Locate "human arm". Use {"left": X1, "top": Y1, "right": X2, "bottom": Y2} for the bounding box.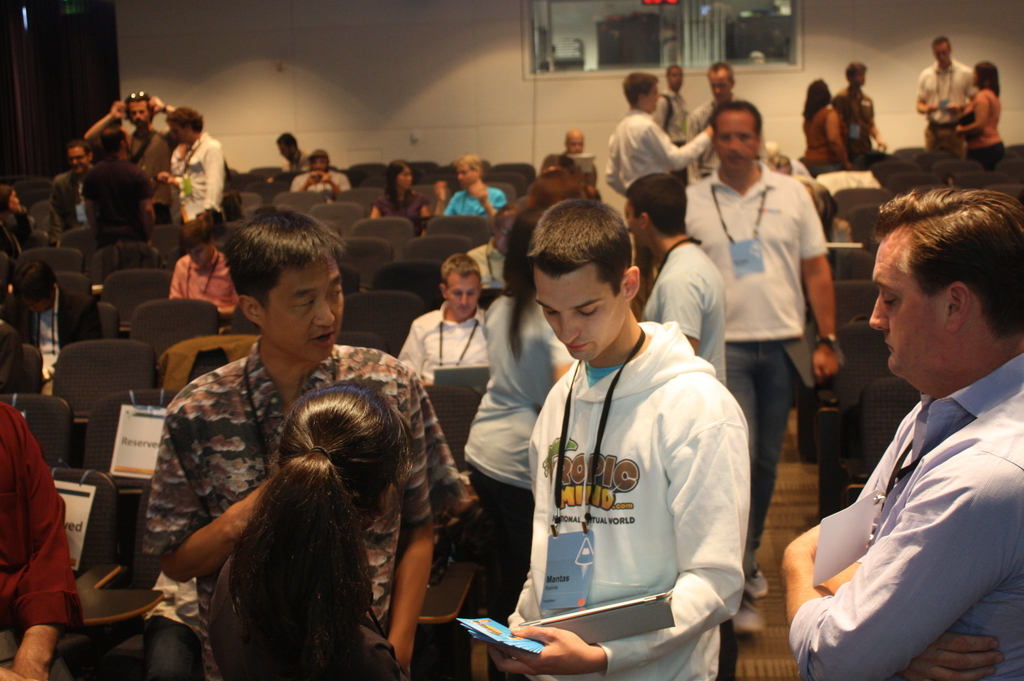
{"left": 639, "top": 122, "right": 714, "bottom": 172}.
